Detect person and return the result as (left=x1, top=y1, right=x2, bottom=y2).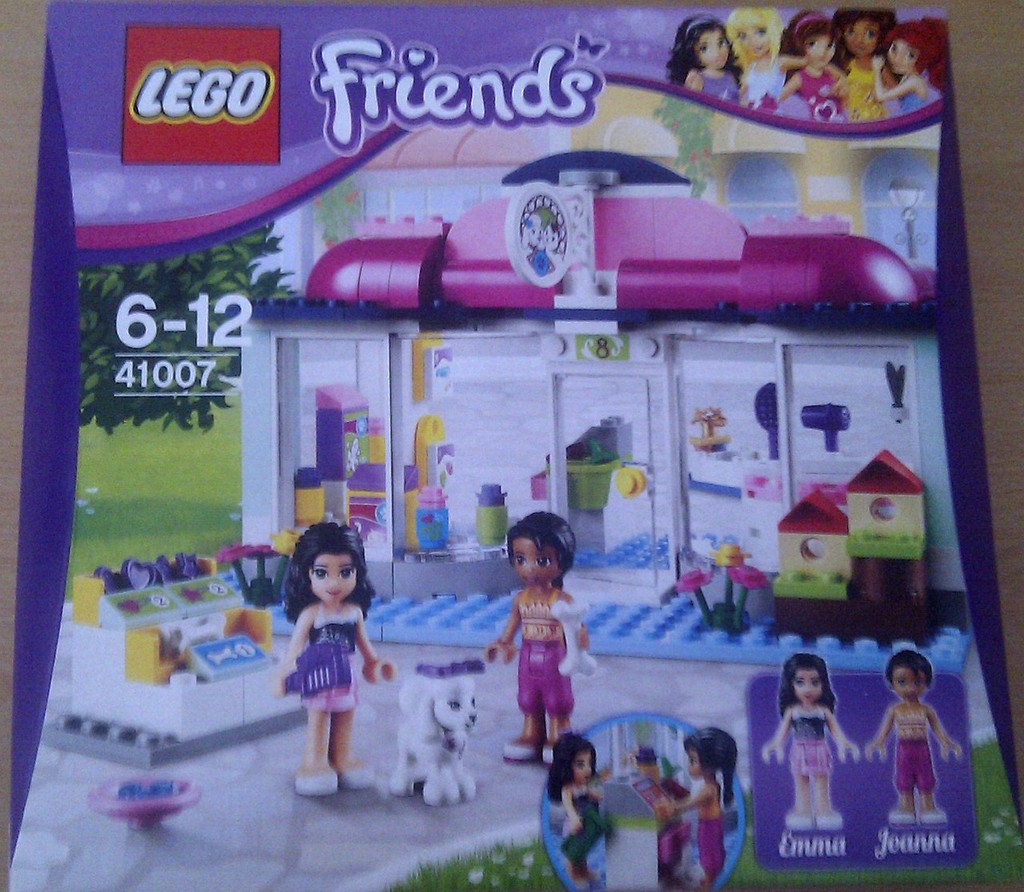
(left=658, top=726, right=740, bottom=891).
